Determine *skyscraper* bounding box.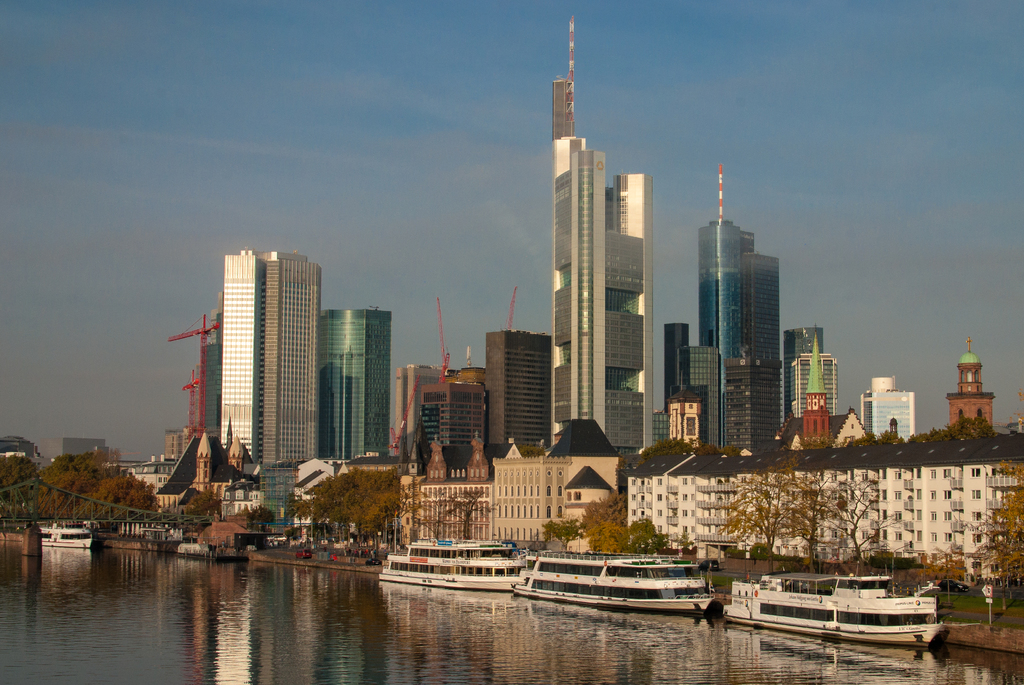
Determined: {"x1": 792, "y1": 348, "x2": 837, "y2": 433}.
